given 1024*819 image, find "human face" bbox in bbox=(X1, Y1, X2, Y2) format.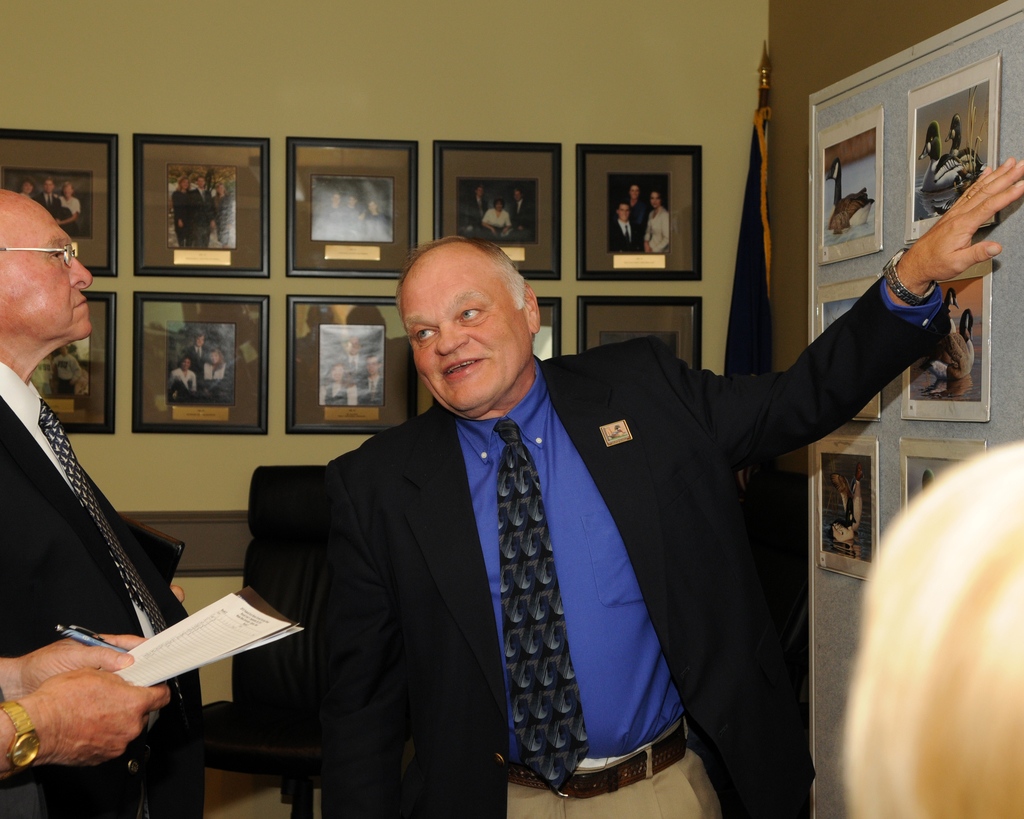
bbox=(628, 187, 637, 198).
